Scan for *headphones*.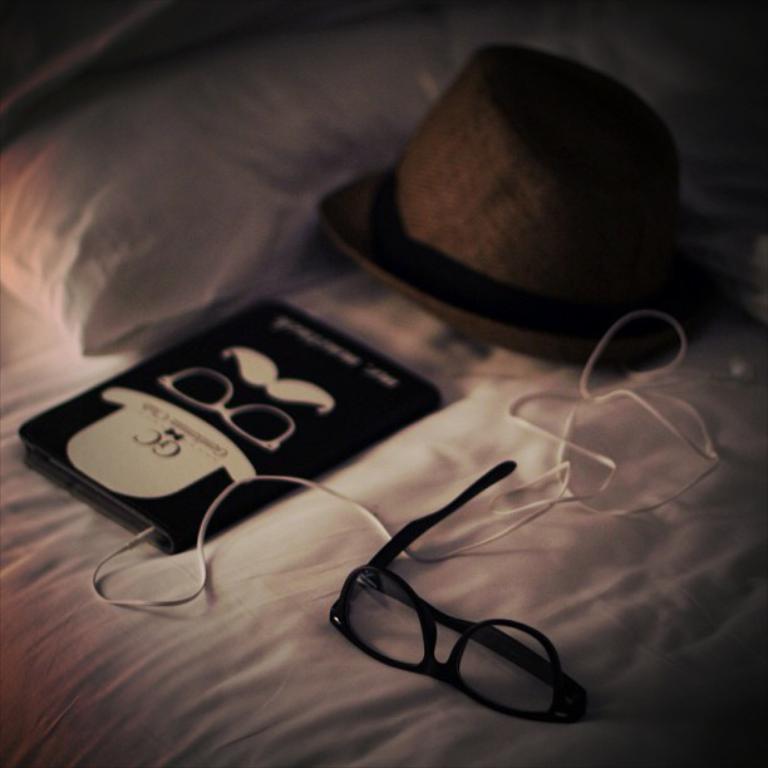
Scan result: pyautogui.locateOnScreen(90, 315, 760, 617).
